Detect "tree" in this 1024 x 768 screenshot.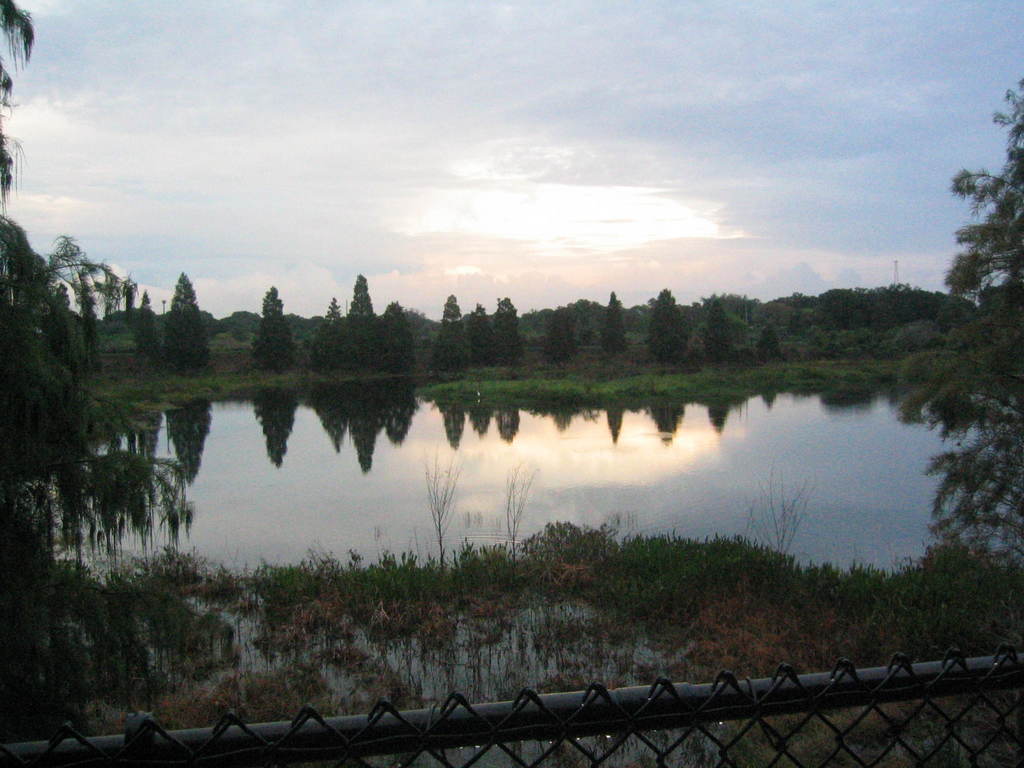
Detection: 756/321/788/352.
